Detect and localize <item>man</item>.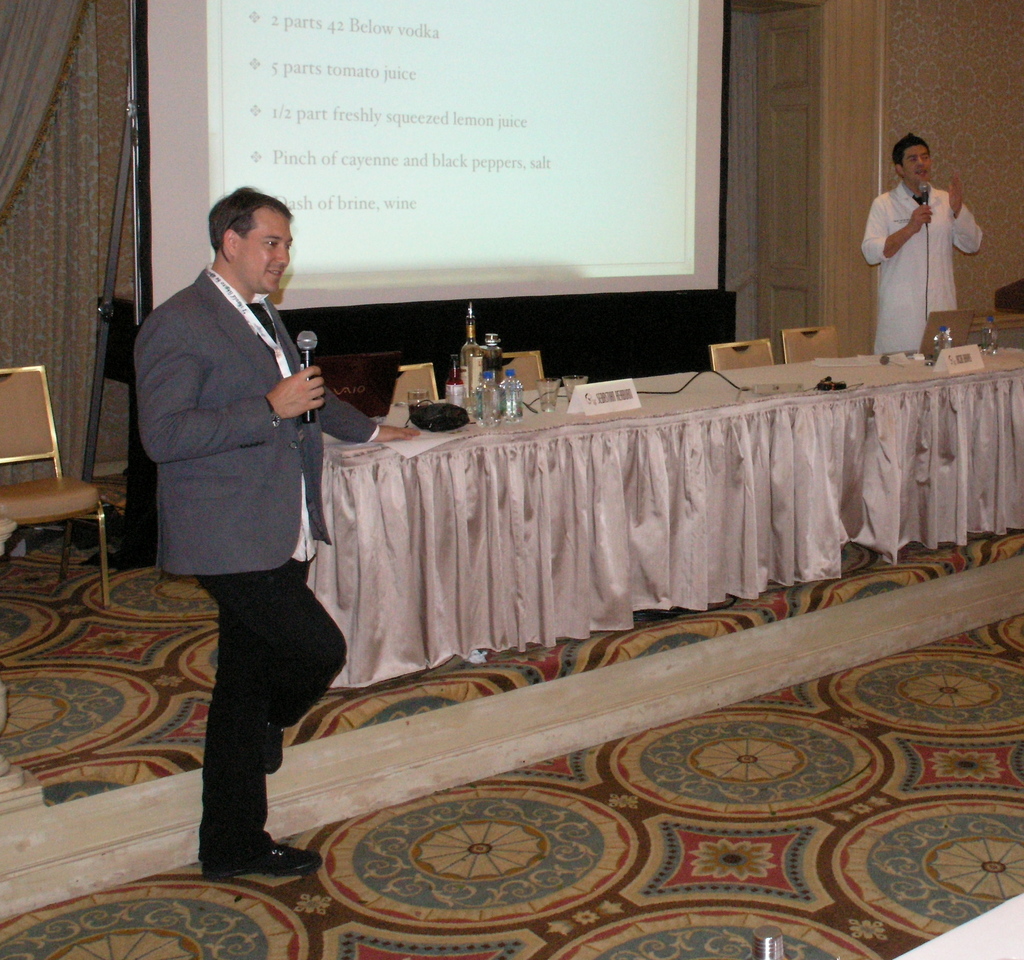
Localized at x1=128, y1=149, x2=371, y2=888.
